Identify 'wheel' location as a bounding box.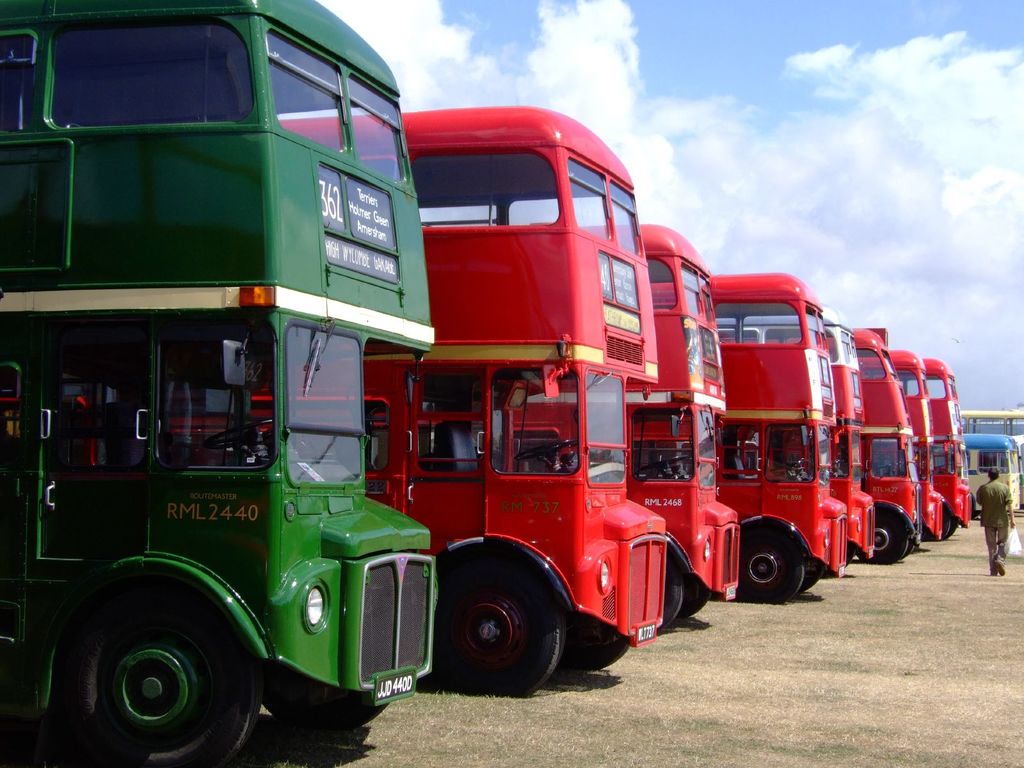
box(563, 624, 630, 671).
